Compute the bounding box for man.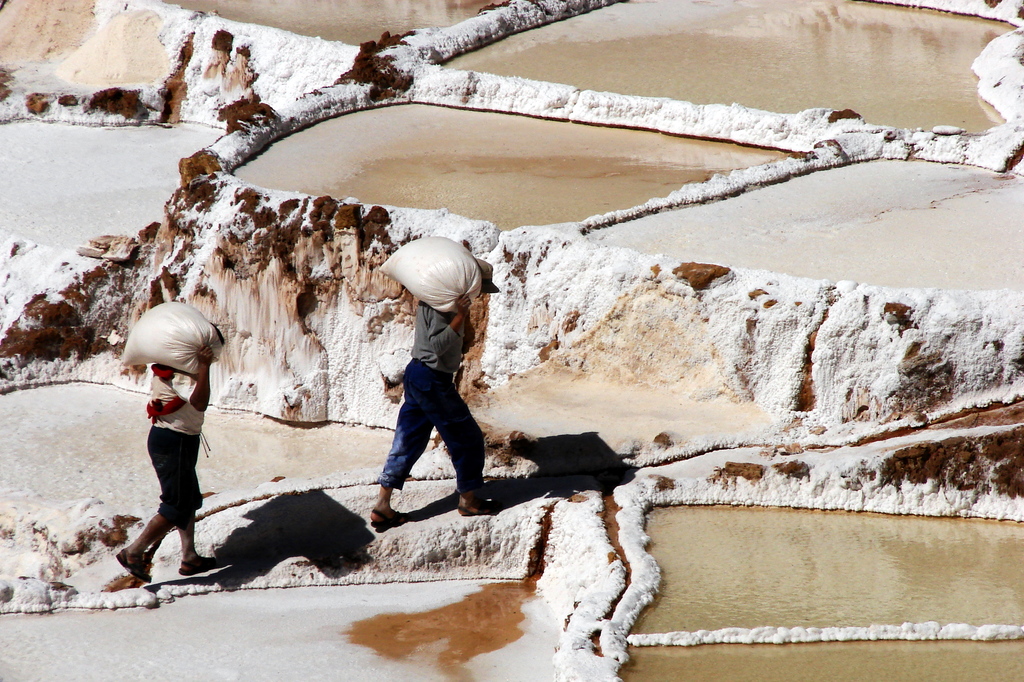
116/325/220/581.
